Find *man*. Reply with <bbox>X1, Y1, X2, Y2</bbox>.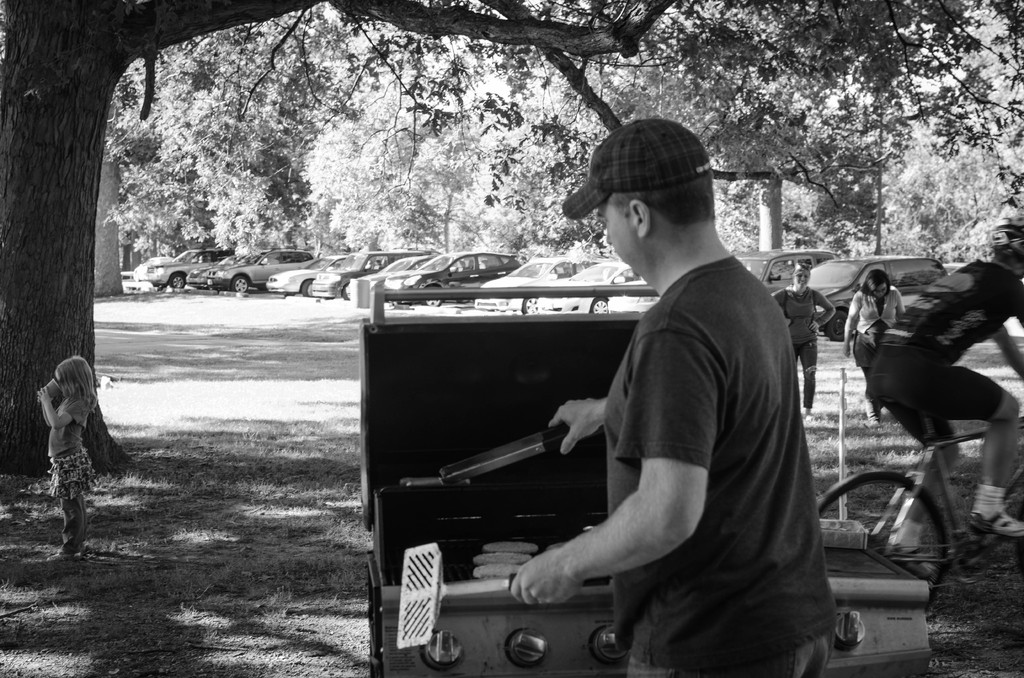
<bbox>872, 225, 1023, 554</bbox>.
